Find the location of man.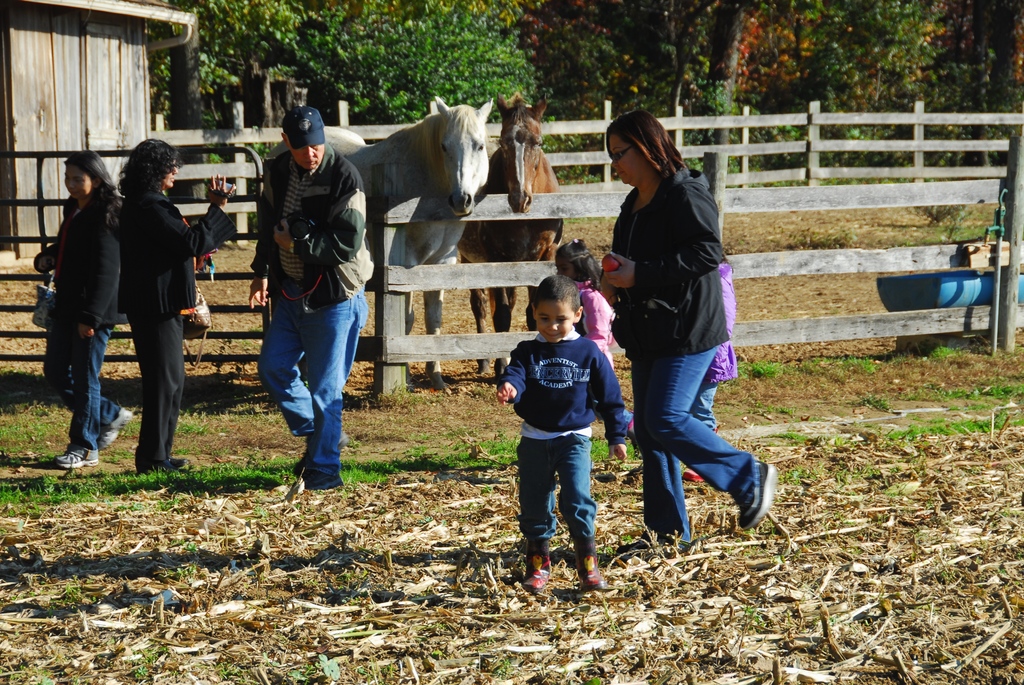
Location: <region>248, 106, 376, 492</region>.
